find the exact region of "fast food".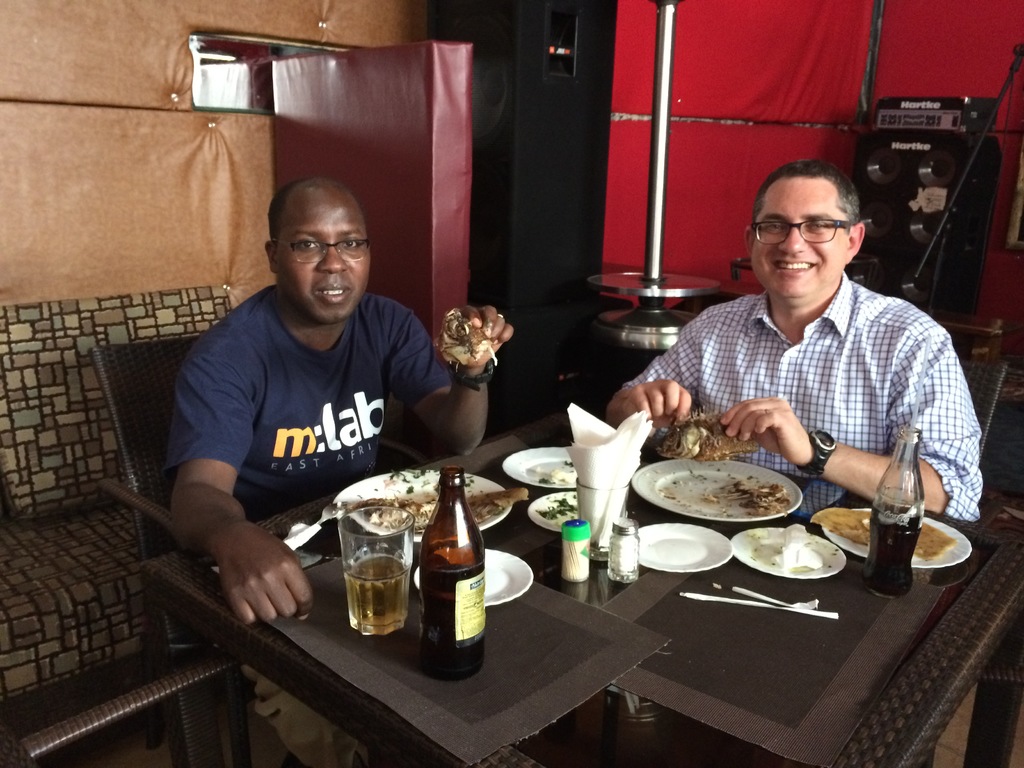
Exact region: box(433, 307, 498, 368).
